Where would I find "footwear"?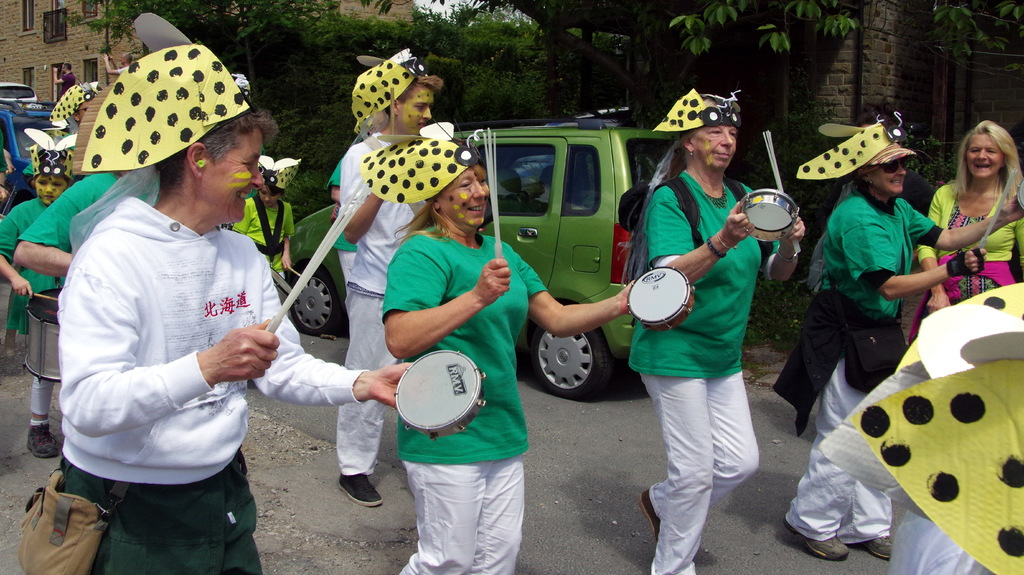
At l=638, t=488, r=660, b=544.
